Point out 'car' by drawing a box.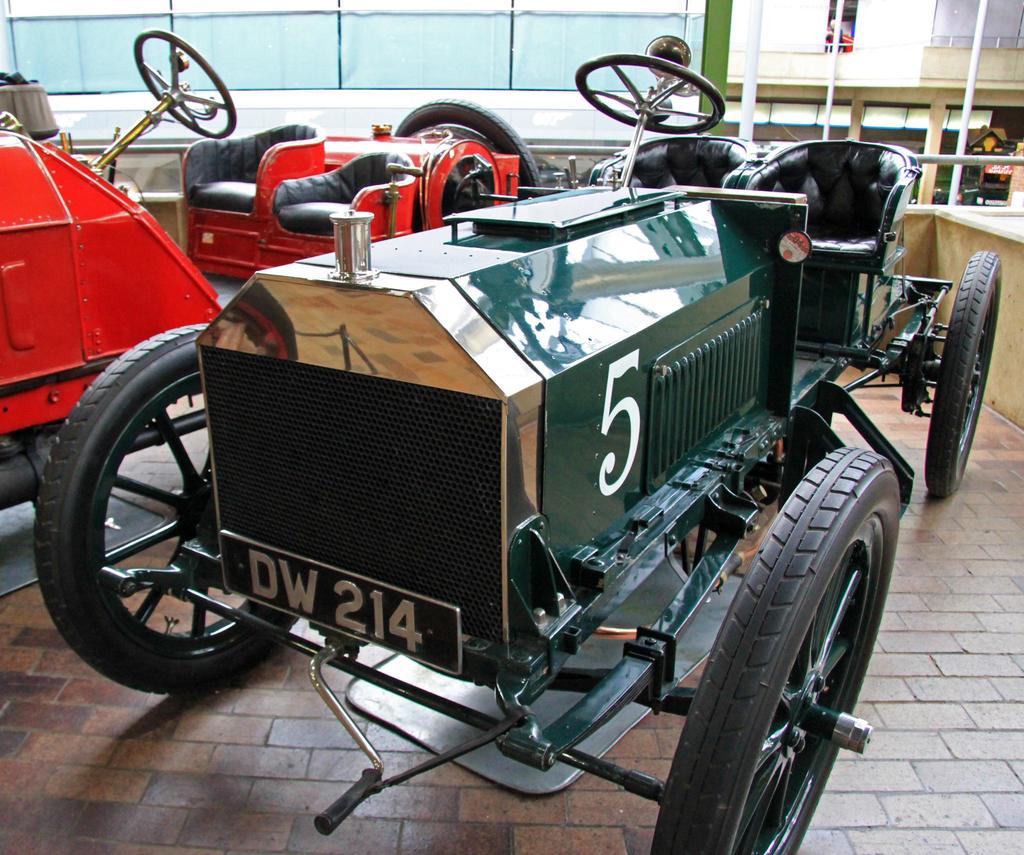
913/143/979/206.
